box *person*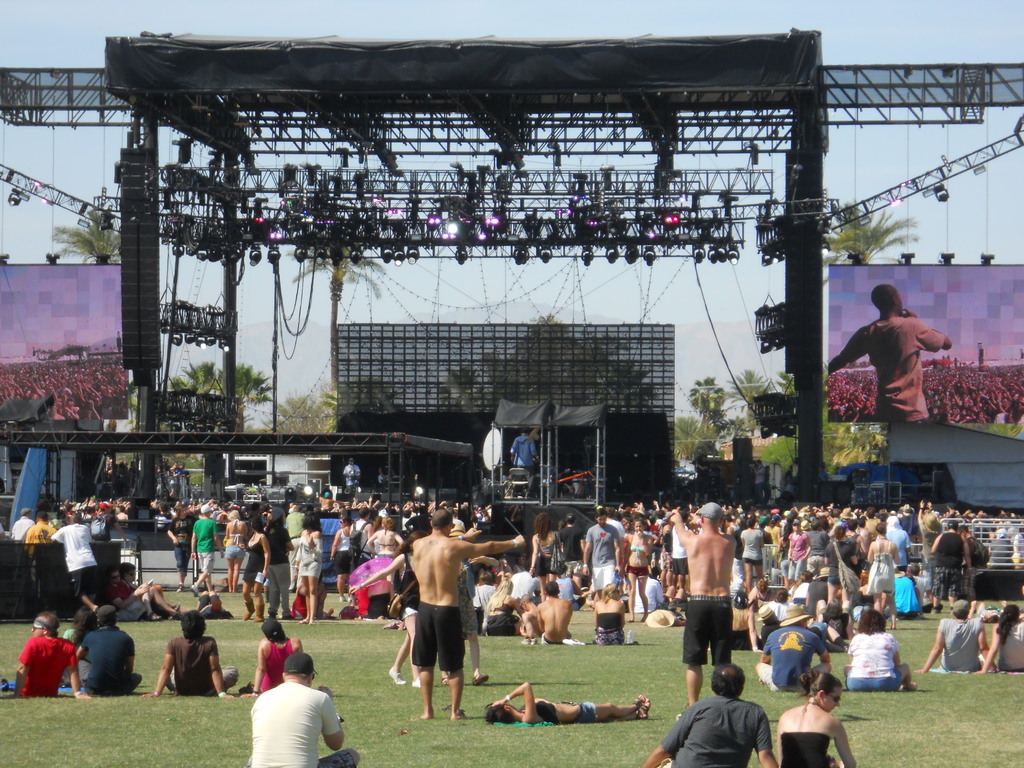
pyautogui.locateOnScreen(645, 660, 781, 767)
